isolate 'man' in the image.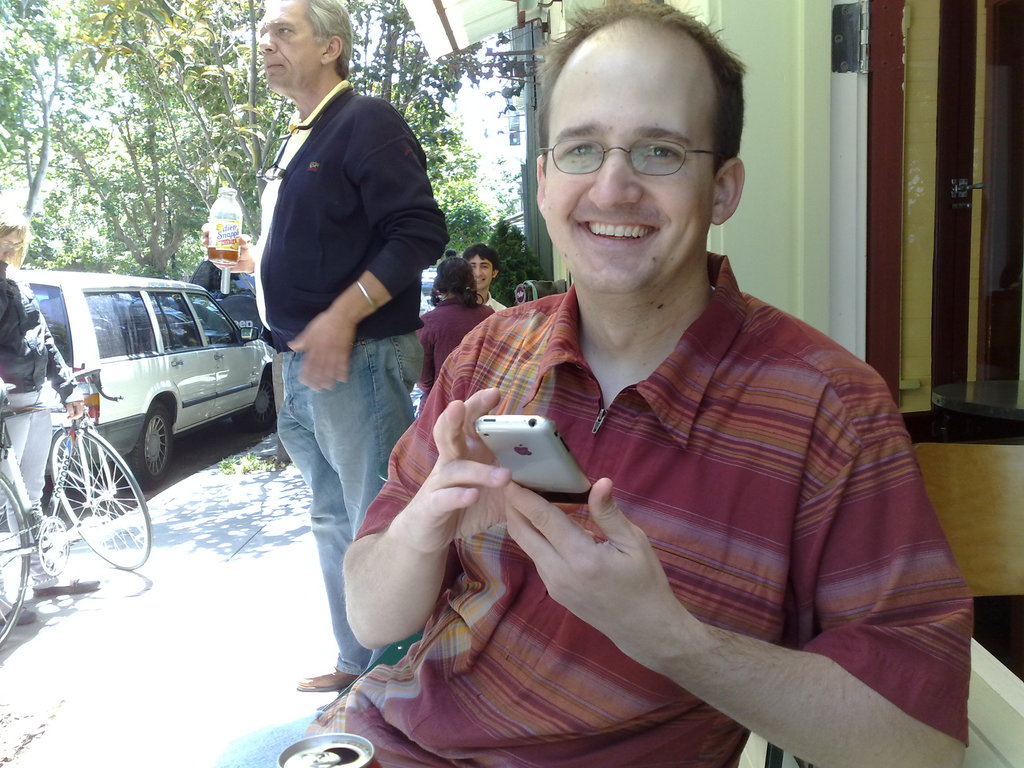
Isolated region: (left=307, top=0, right=975, bottom=767).
